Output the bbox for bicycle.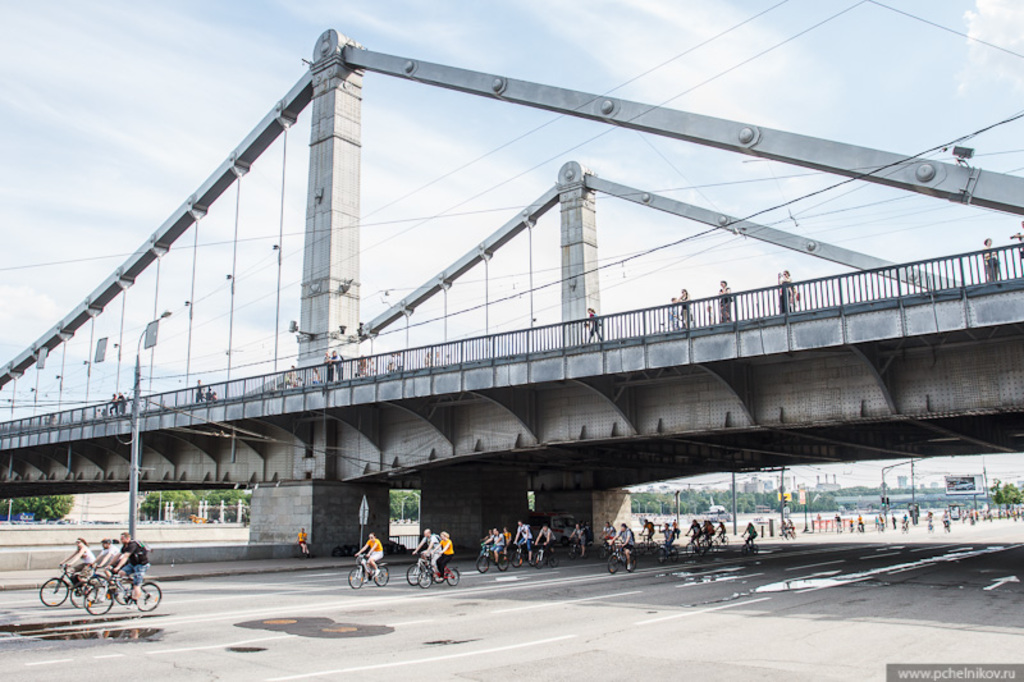
pyautogui.locateOnScreen(943, 516, 964, 535).
